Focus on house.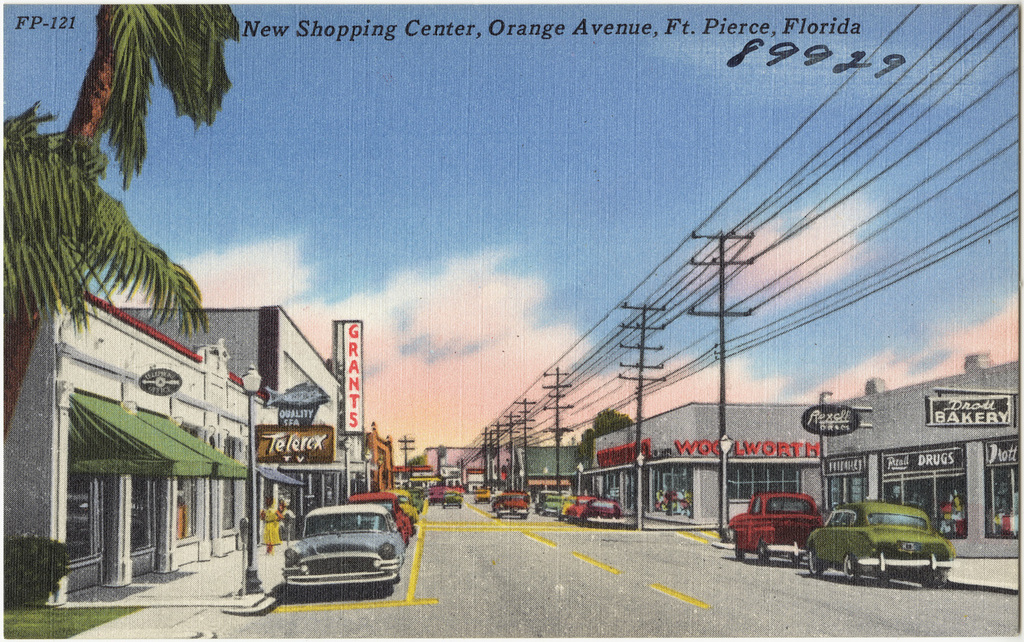
Focused at box=[4, 287, 280, 606].
